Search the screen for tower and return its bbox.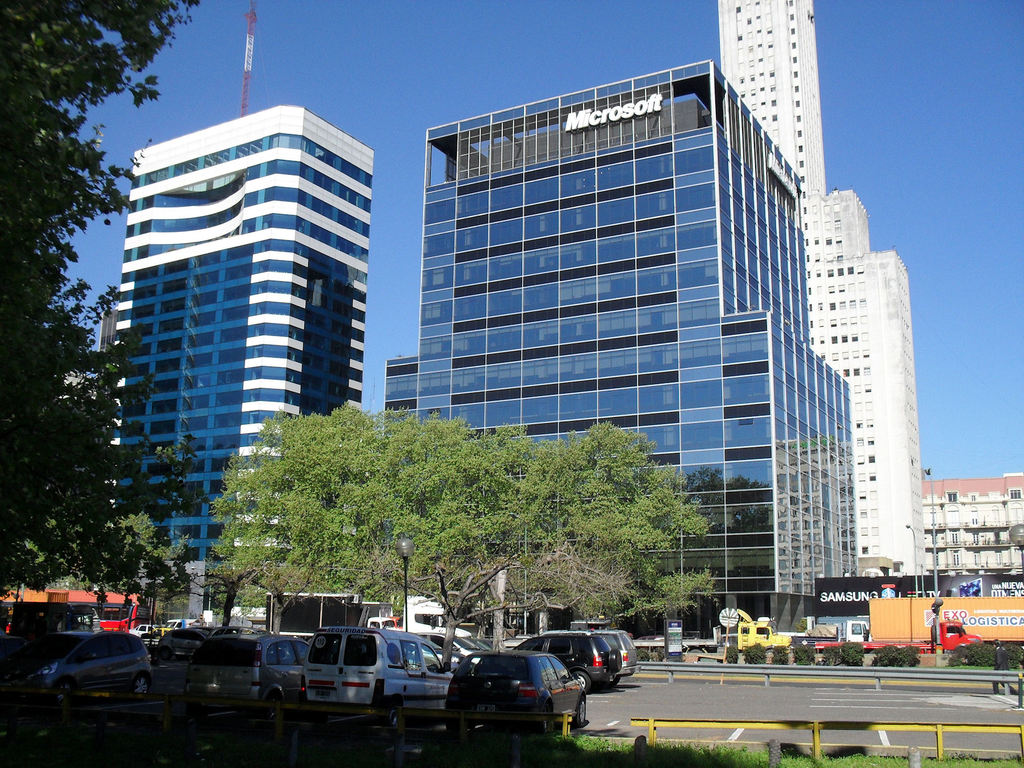
Found: region(718, 0, 911, 596).
